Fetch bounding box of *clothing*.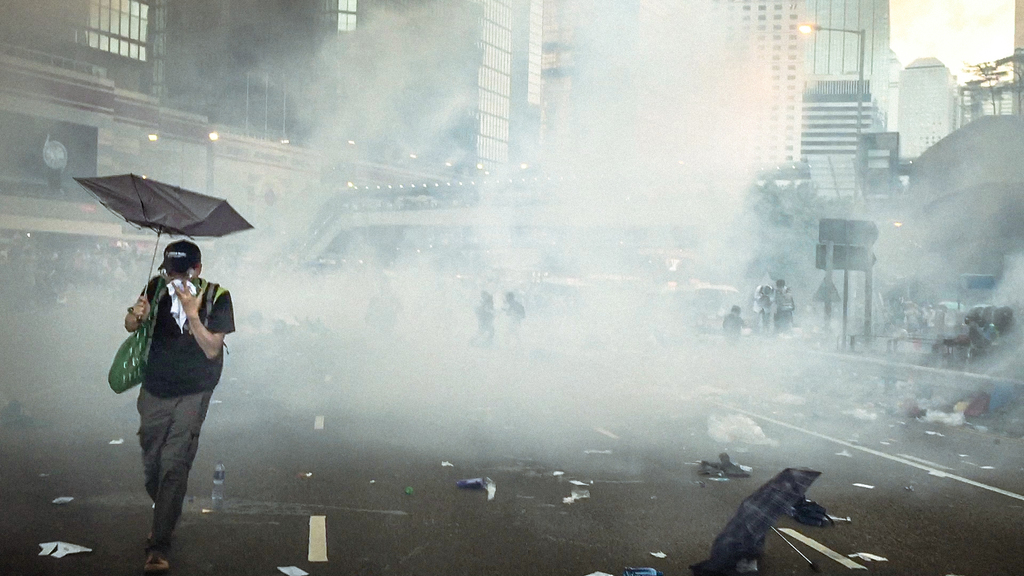
Bbox: bbox=(113, 241, 226, 509).
